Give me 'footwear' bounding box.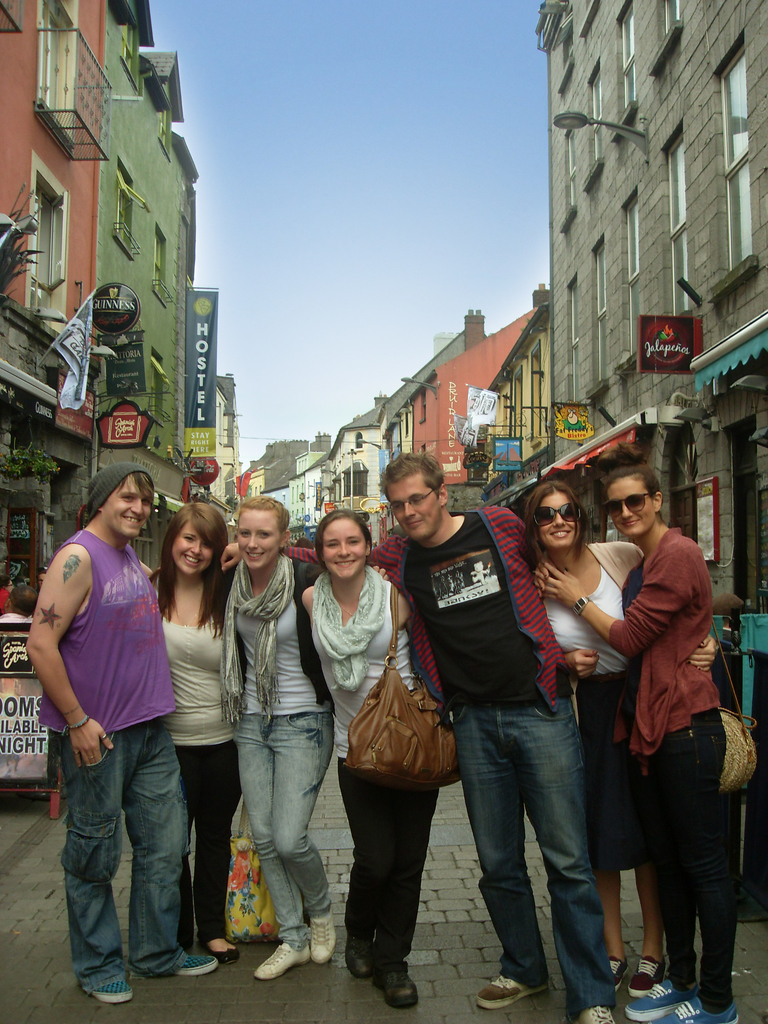
BBox(147, 946, 222, 977).
